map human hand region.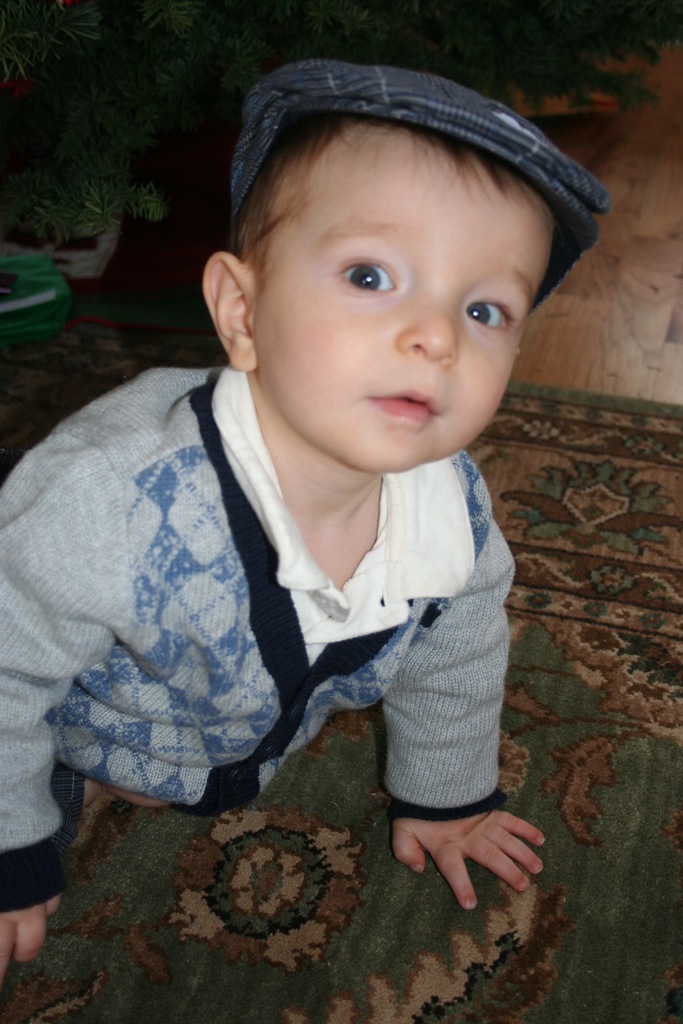
Mapped to locate(389, 810, 548, 916).
